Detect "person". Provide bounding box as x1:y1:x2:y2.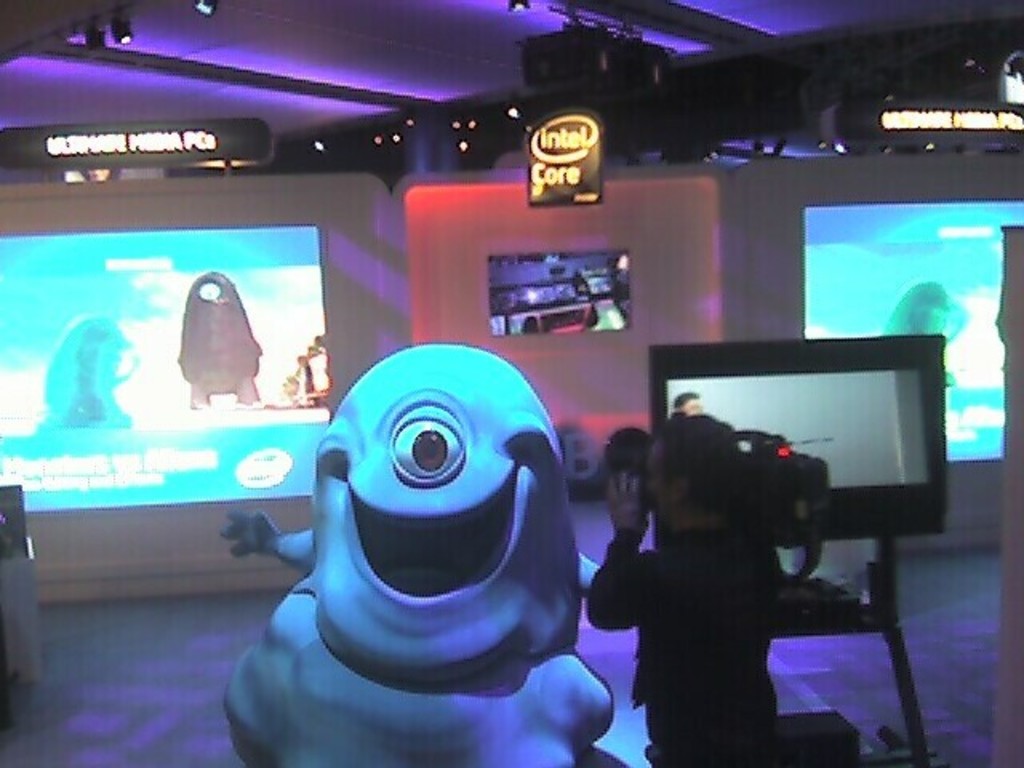
669:392:704:418.
